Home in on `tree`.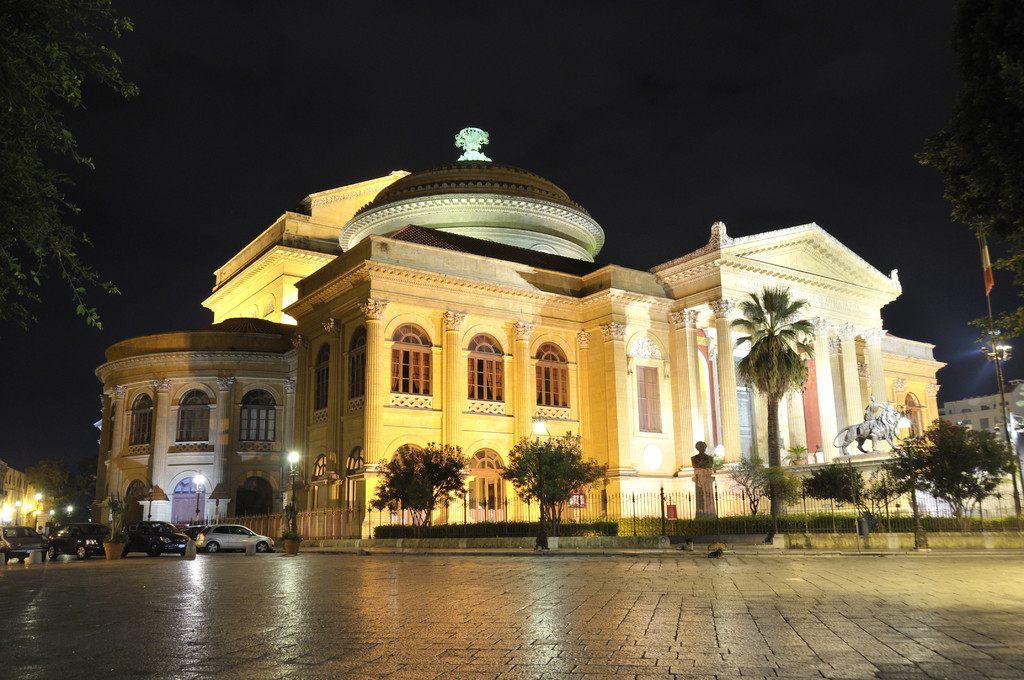
Homed in at {"left": 728, "top": 449, "right": 795, "bottom": 517}.
